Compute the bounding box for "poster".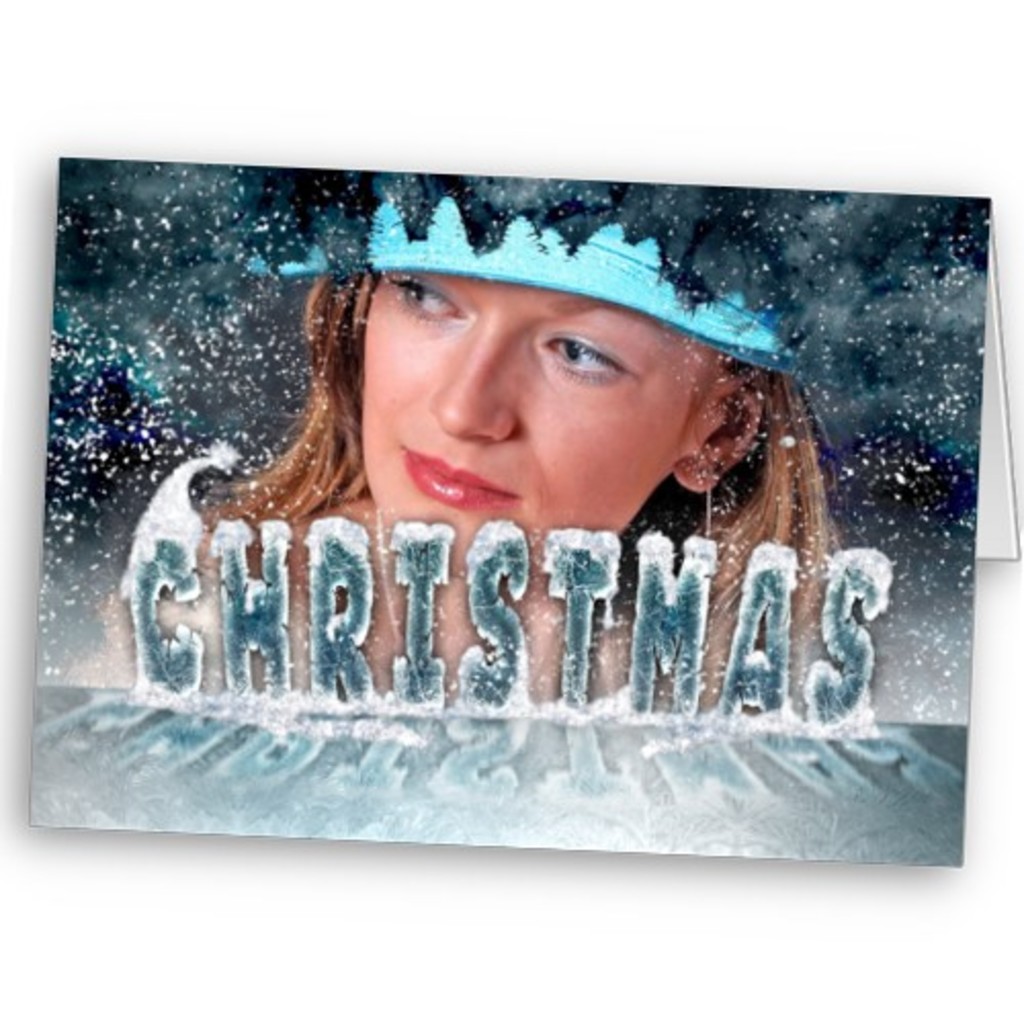
BBox(35, 160, 989, 862).
